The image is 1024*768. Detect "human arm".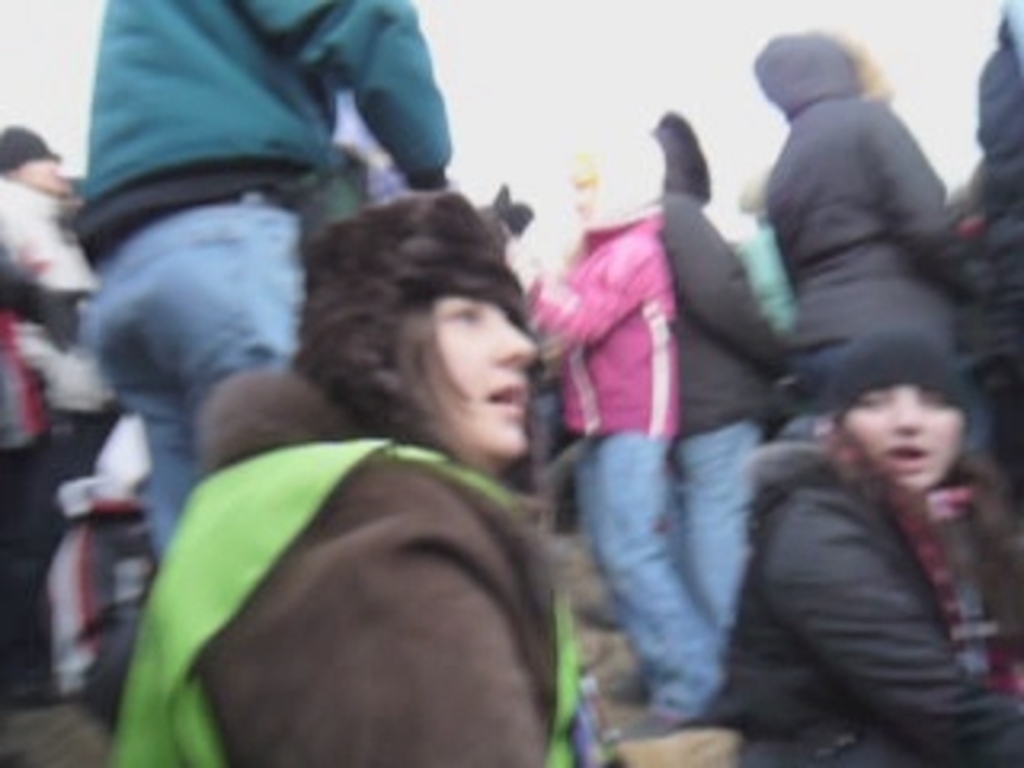
Detection: box(237, 0, 458, 192).
